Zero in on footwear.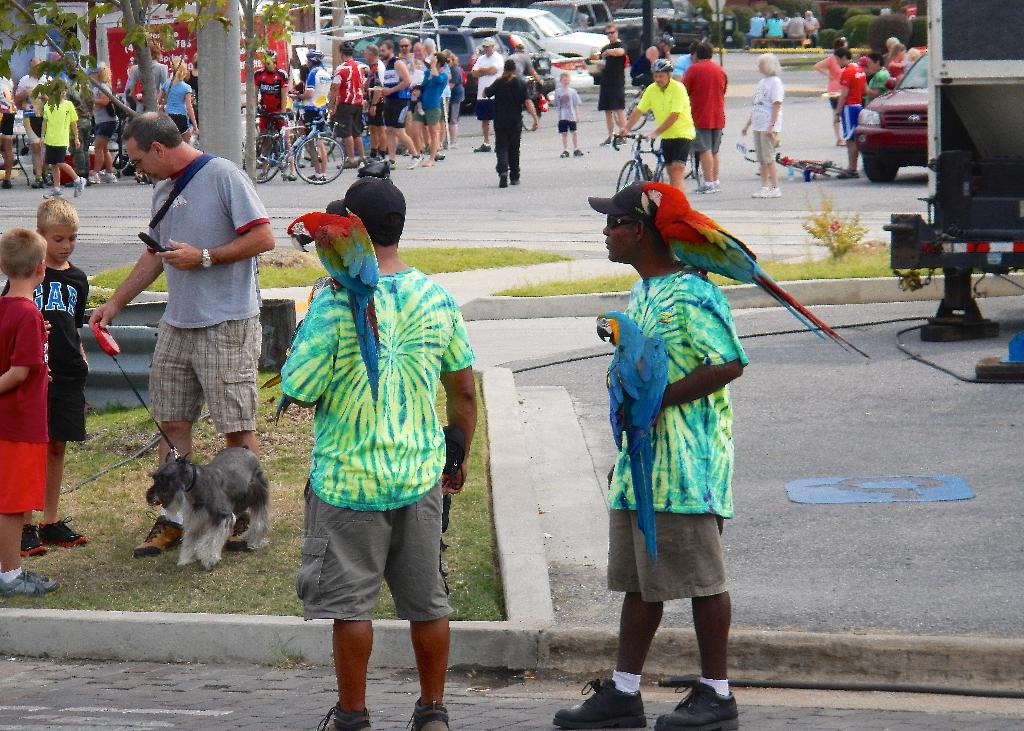
Zeroed in: bbox(655, 678, 740, 730).
